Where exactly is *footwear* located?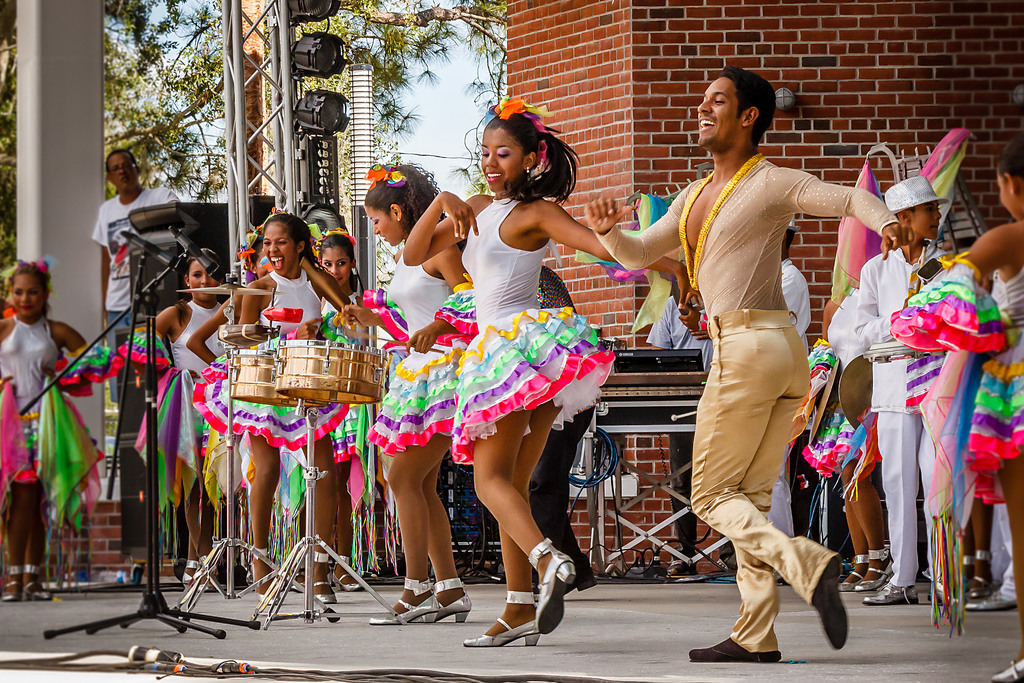
Its bounding box is box=[965, 552, 991, 598].
